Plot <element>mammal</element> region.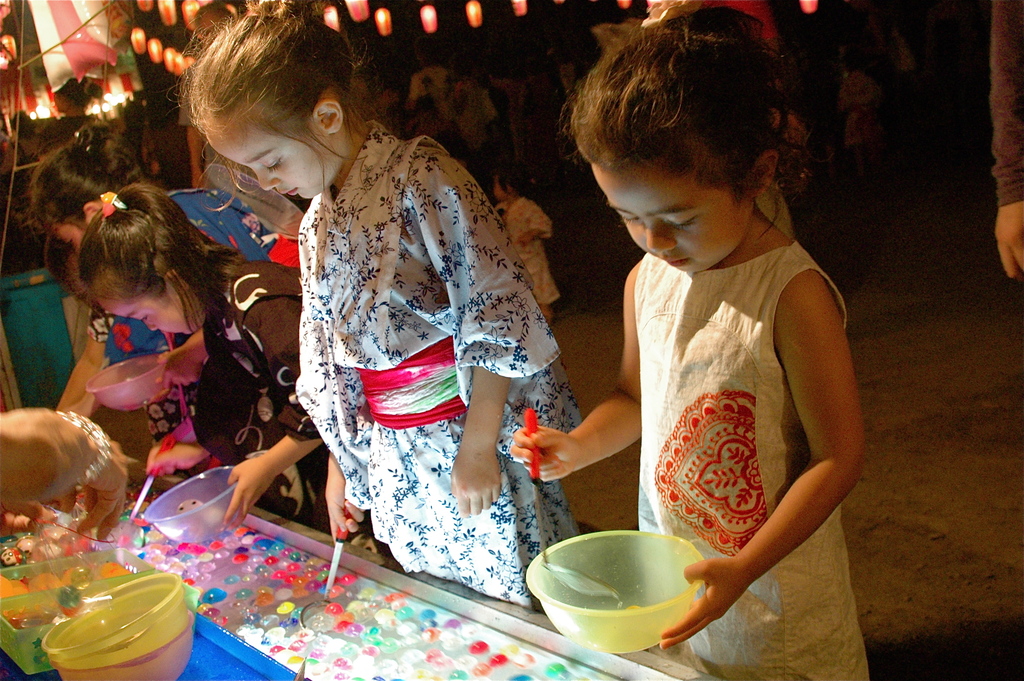
Plotted at [32, 122, 273, 472].
